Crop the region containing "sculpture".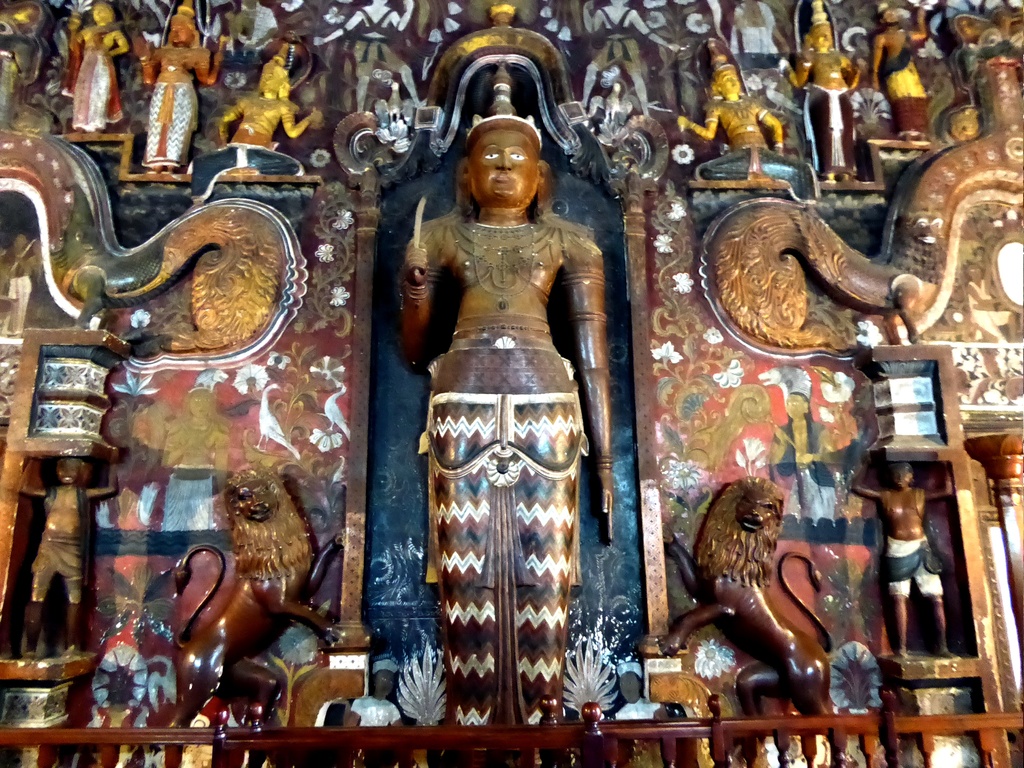
Crop region: (168, 29, 327, 221).
